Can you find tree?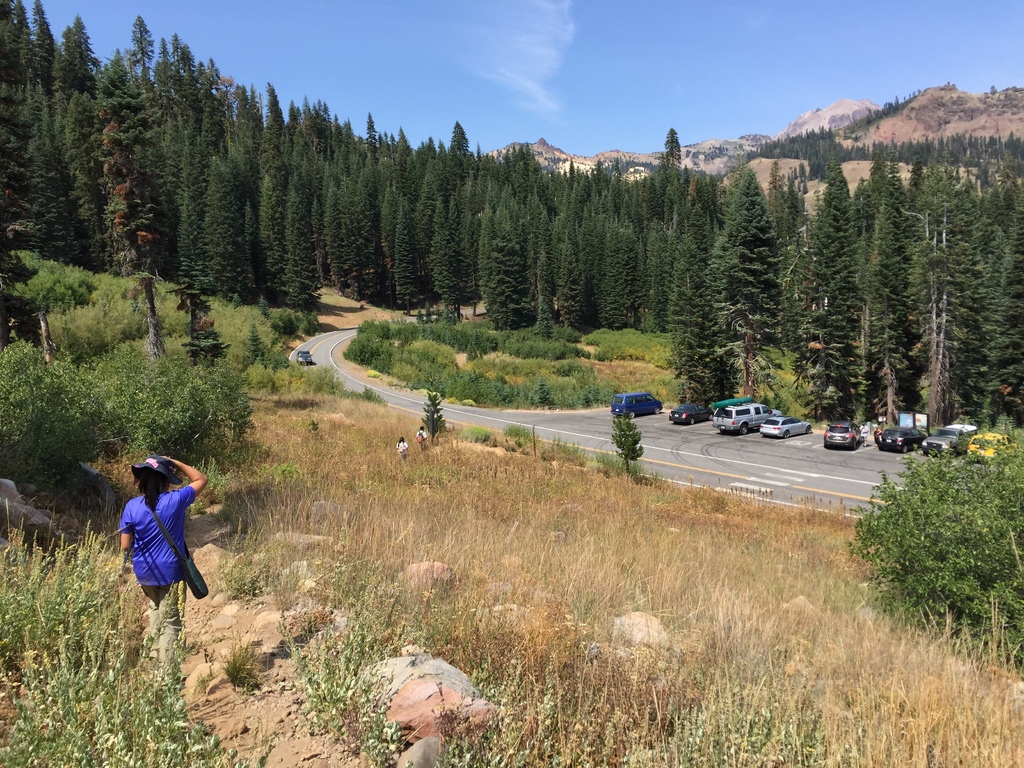
Yes, bounding box: {"x1": 100, "y1": 45, "x2": 143, "y2": 129}.
